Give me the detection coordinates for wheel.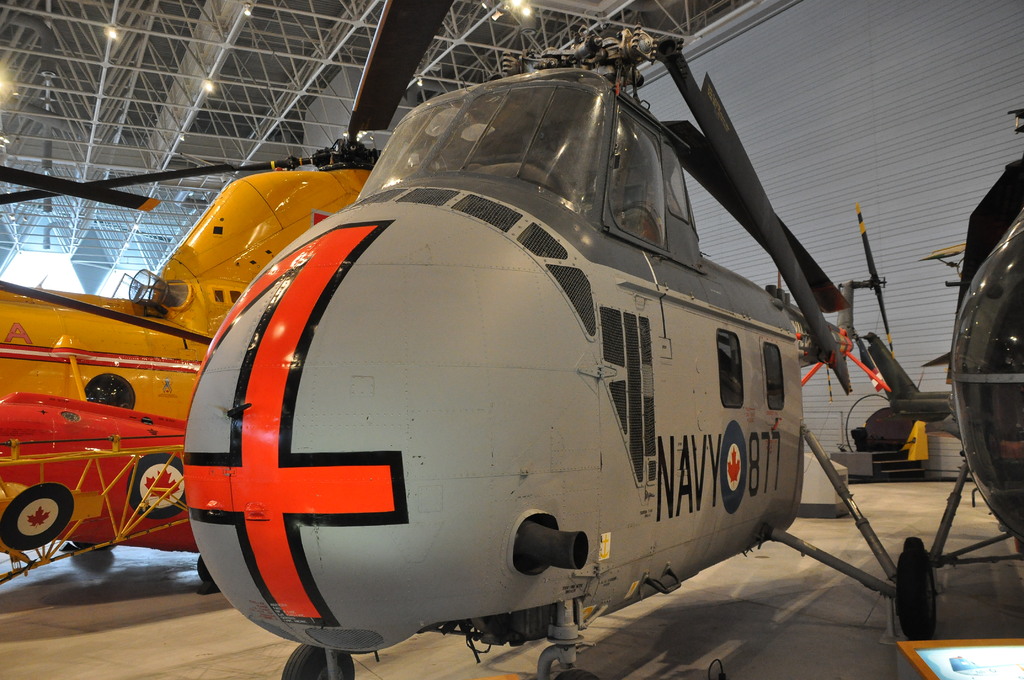
(x1=196, y1=553, x2=218, y2=592).
